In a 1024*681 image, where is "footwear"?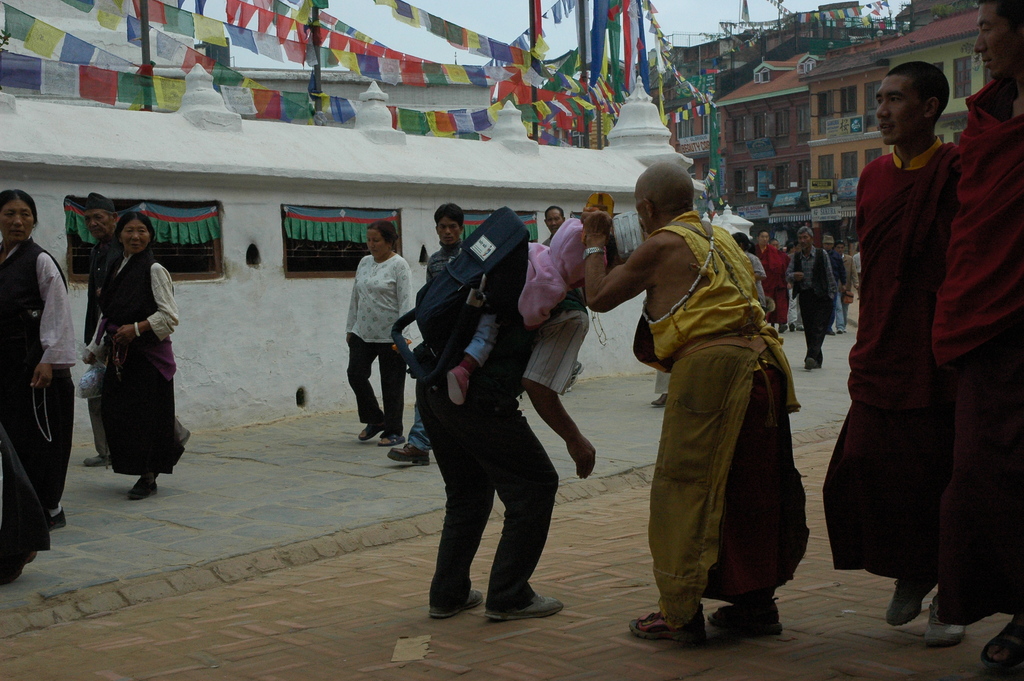
bbox=(132, 477, 157, 501).
